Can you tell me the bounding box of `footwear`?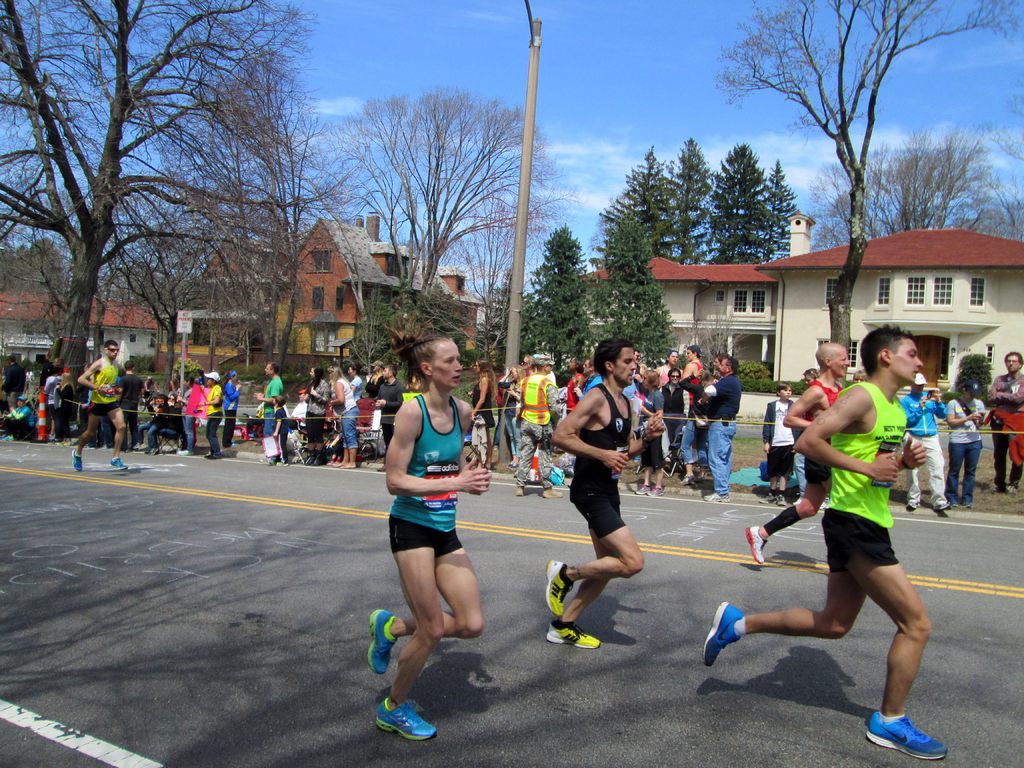
296, 444, 319, 462.
